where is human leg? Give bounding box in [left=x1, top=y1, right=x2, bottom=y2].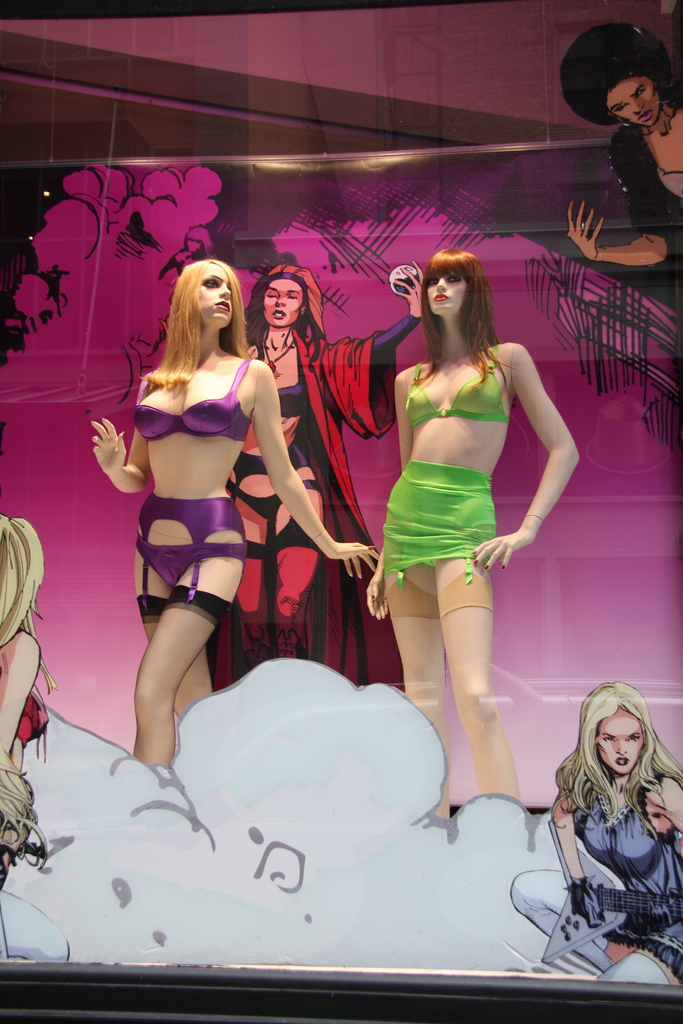
[left=132, top=512, right=239, bottom=751].
